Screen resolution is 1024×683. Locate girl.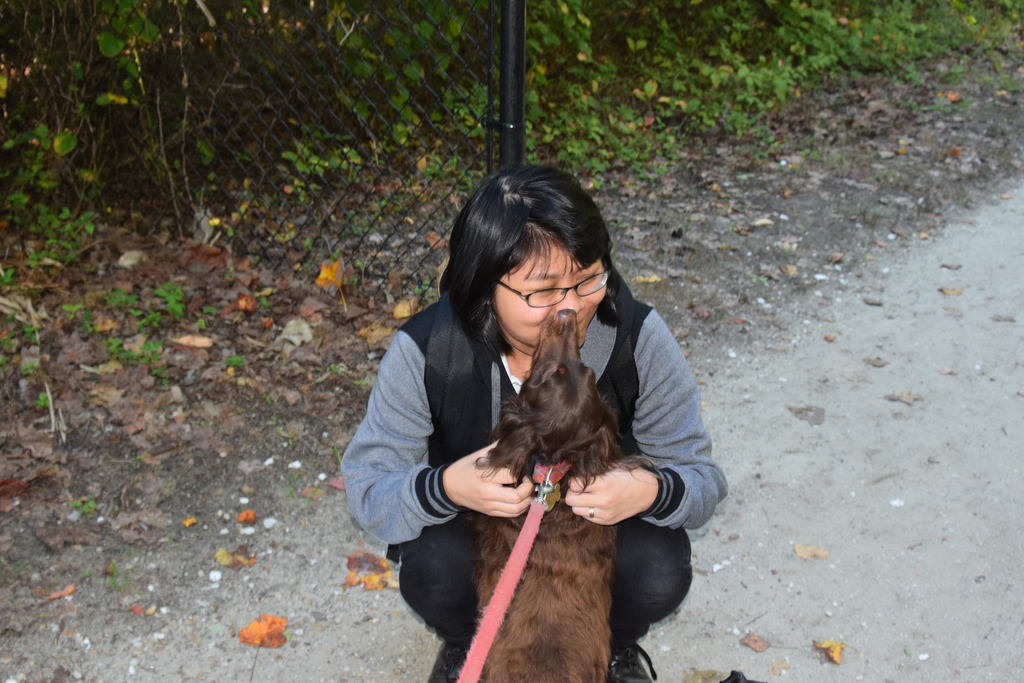
[x1=339, y1=167, x2=726, y2=682].
